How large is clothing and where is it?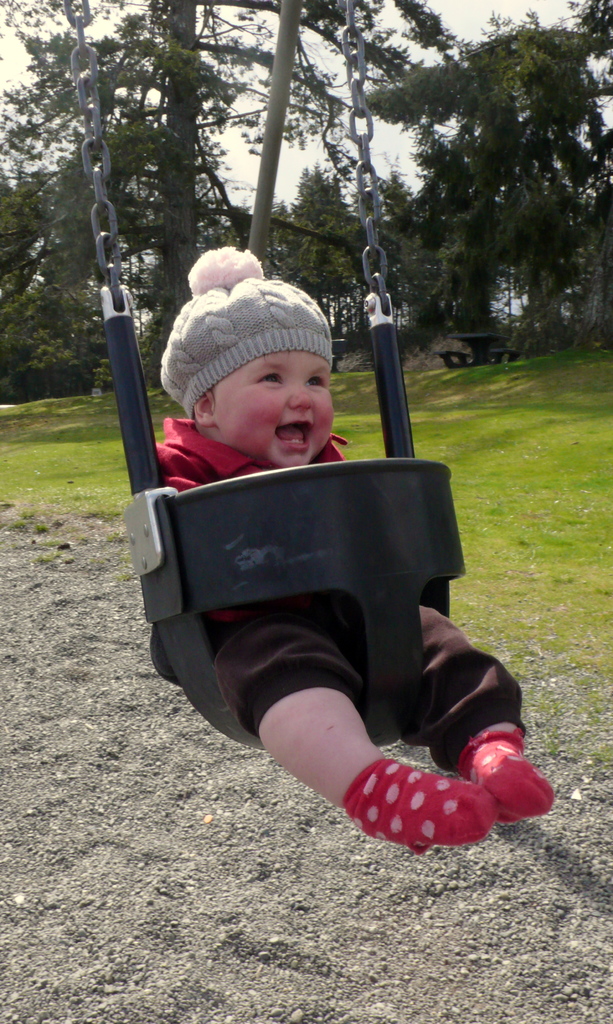
Bounding box: (142, 420, 560, 853).
